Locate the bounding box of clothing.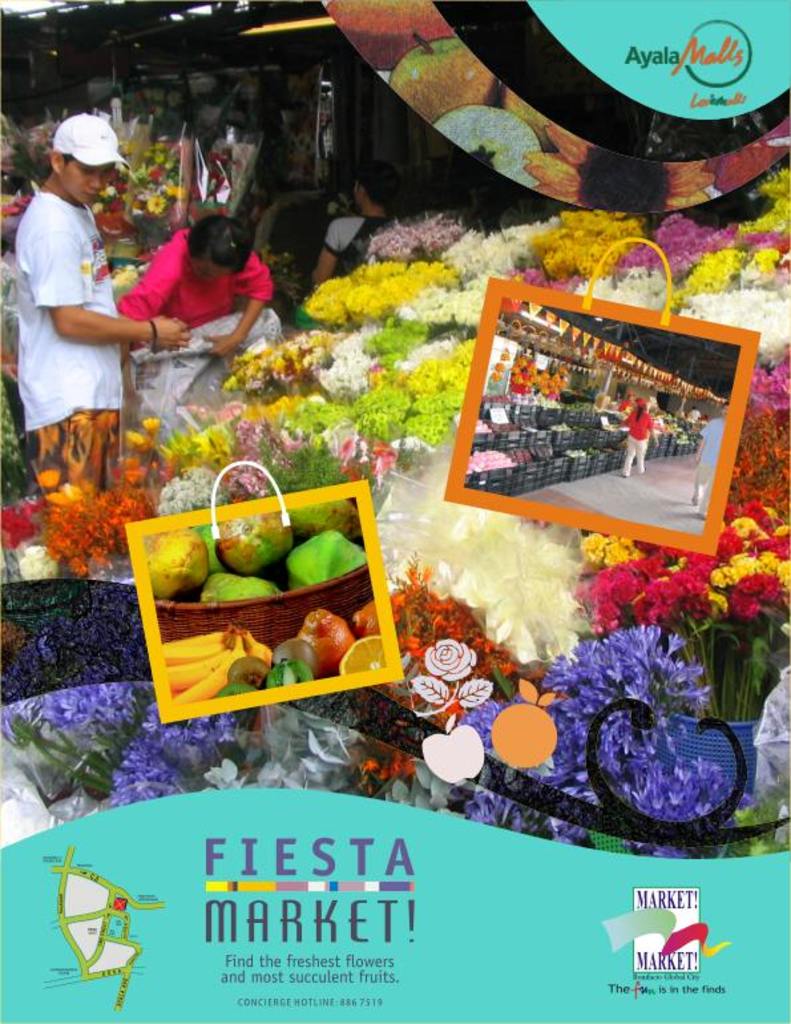
Bounding box: [0,177,136,507].
